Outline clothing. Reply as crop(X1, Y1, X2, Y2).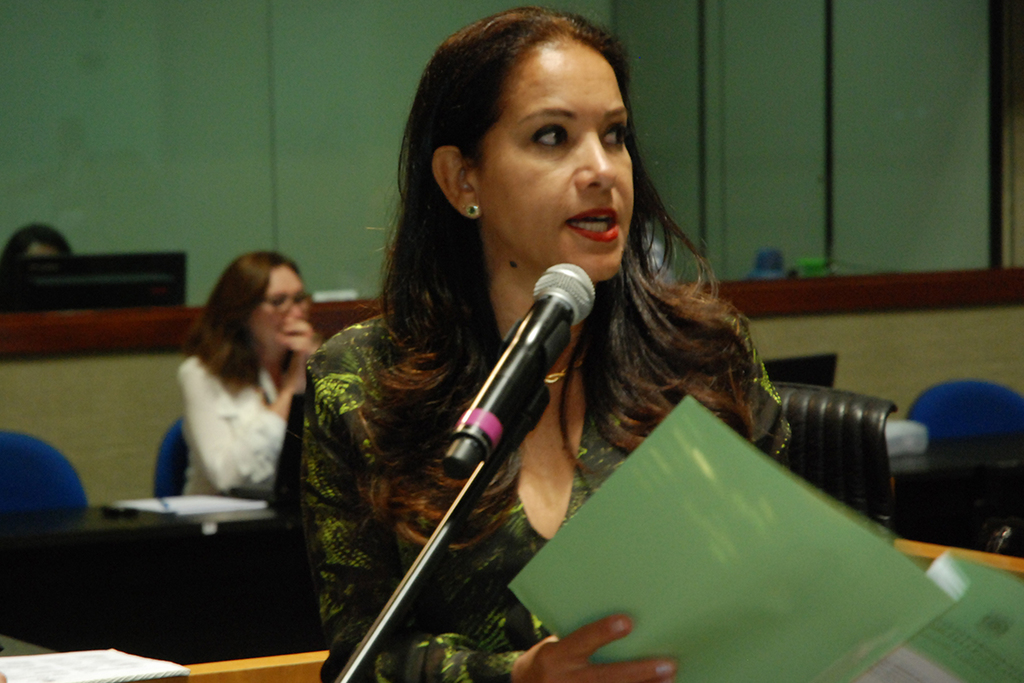
crop(146, 323, 315, 519).
